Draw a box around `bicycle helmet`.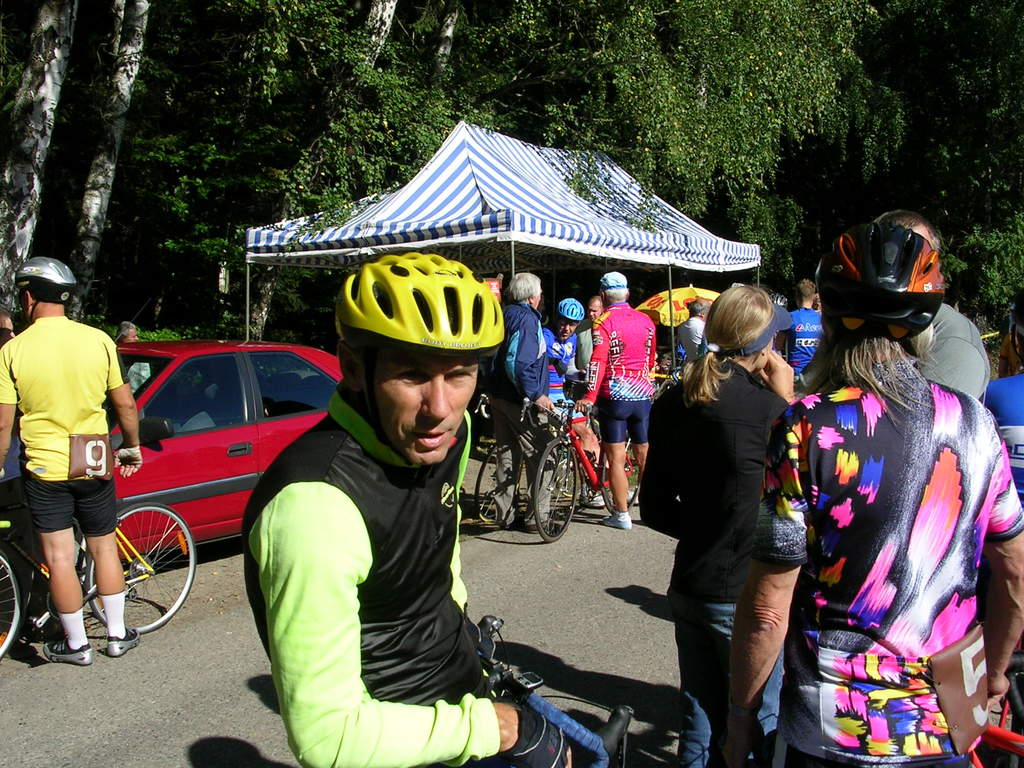
(6,253,76,317).
